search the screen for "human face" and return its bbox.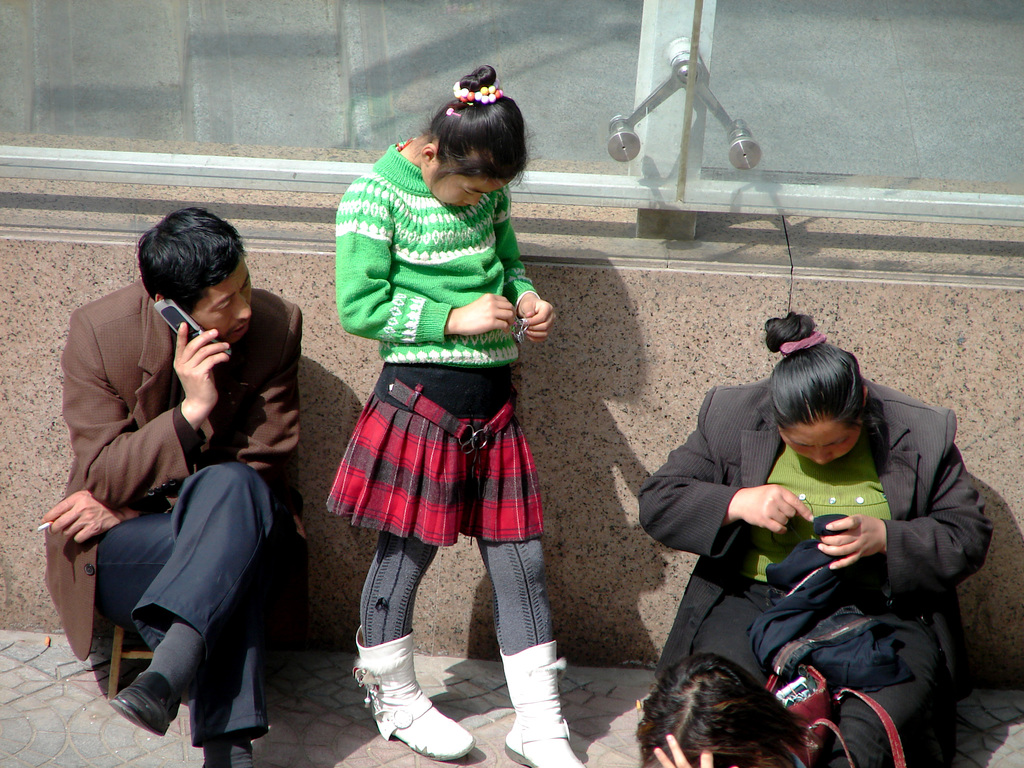
Found: 196, 260, 254, 347.
